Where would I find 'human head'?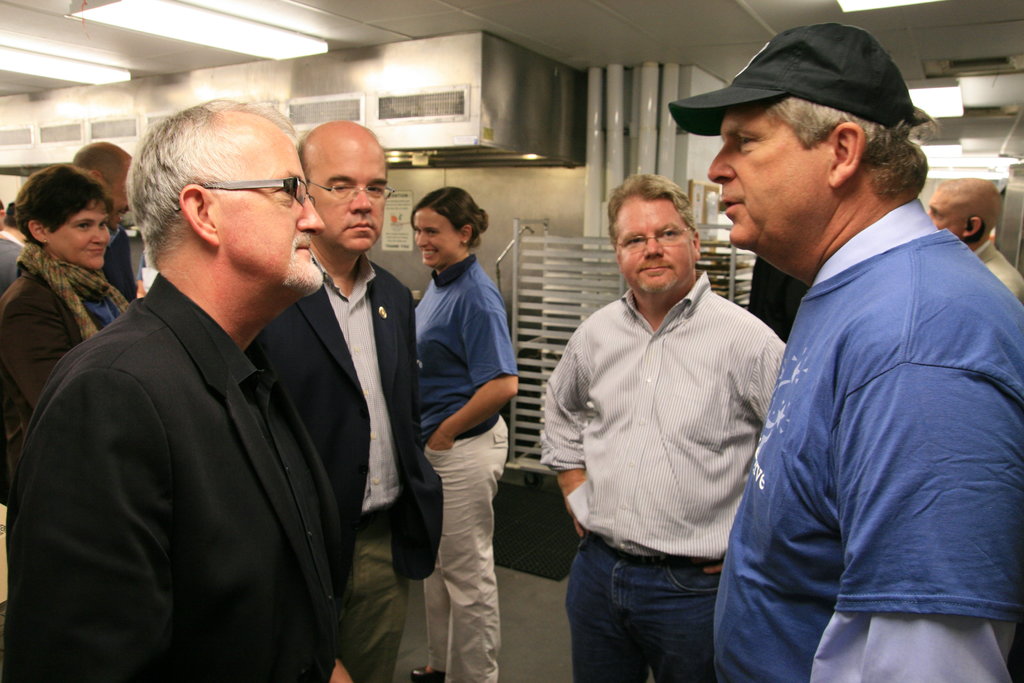
At 0,199,20,231.
